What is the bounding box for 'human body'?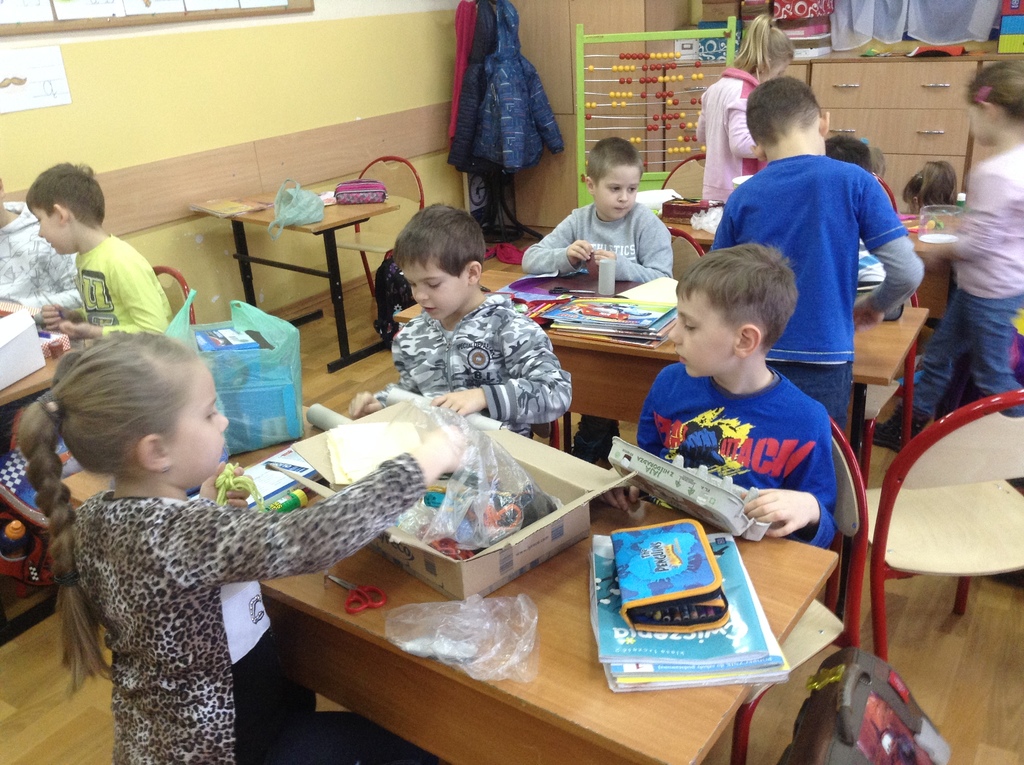
{"x1": 520, "y1": 136, "x2": 675, "y2": 281}.
